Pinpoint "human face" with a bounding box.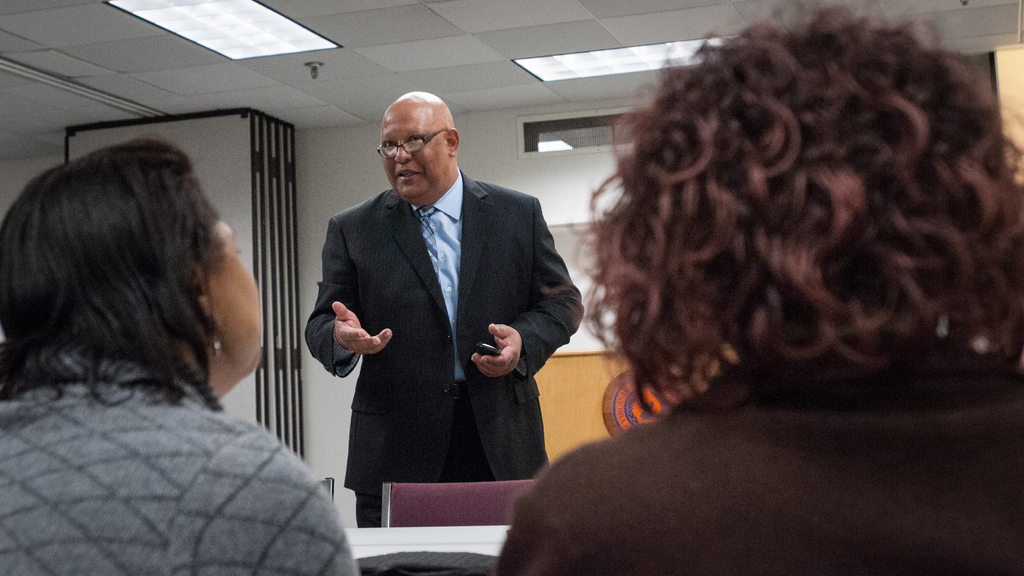
207, 221, 264, 374.
